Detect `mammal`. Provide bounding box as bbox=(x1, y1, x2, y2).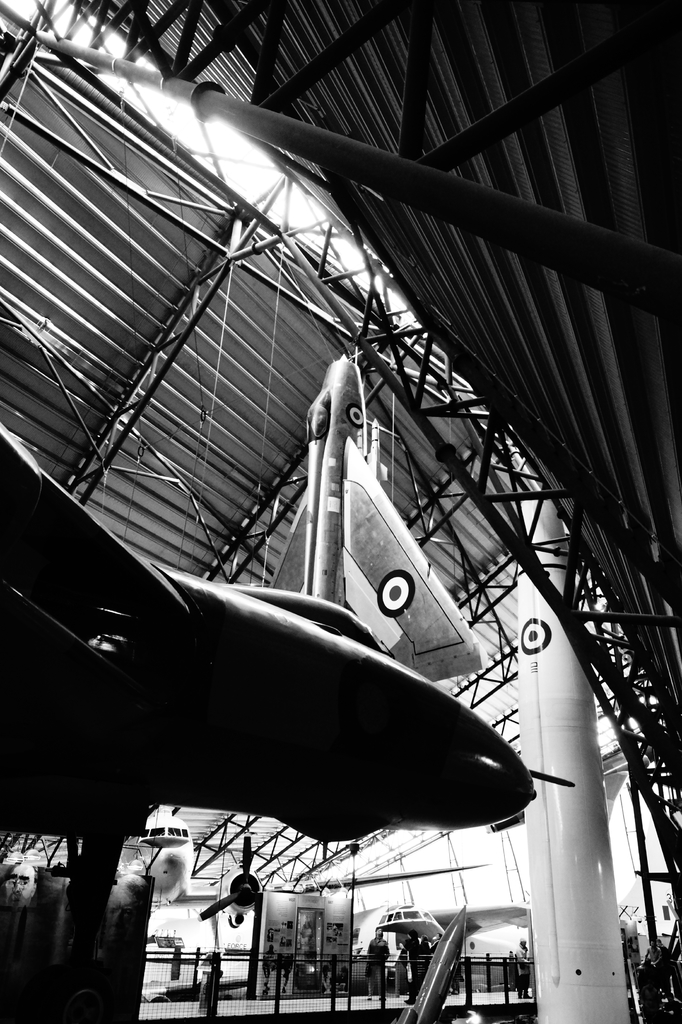
bbox=(431, 932, 442, 952).
